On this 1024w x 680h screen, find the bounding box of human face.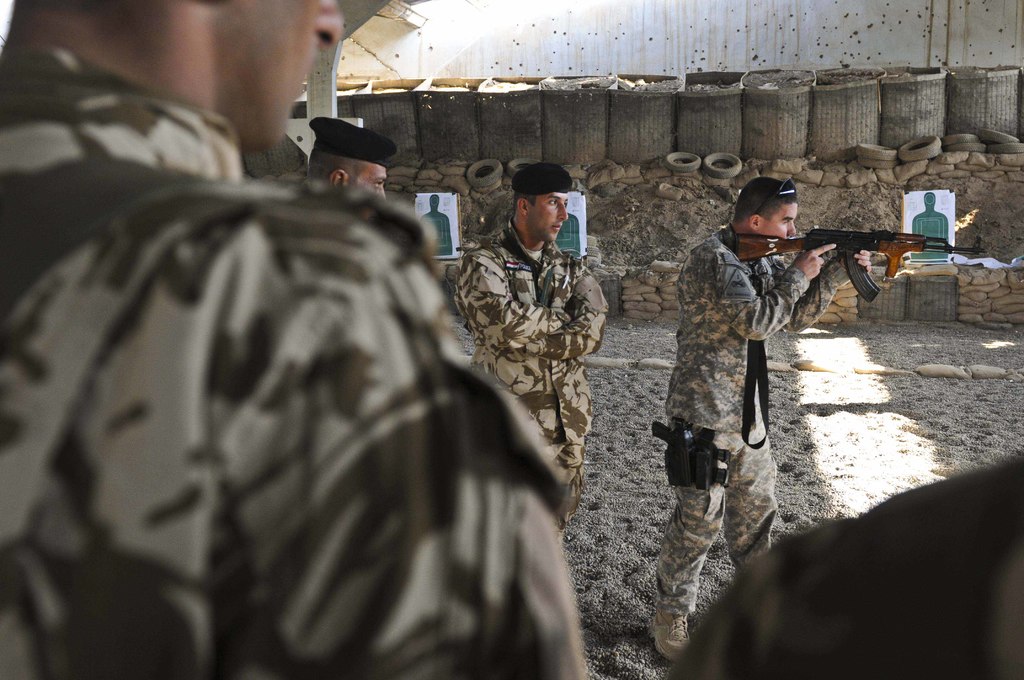
Bounding box: bbox=(529, 191, 570, 238).
